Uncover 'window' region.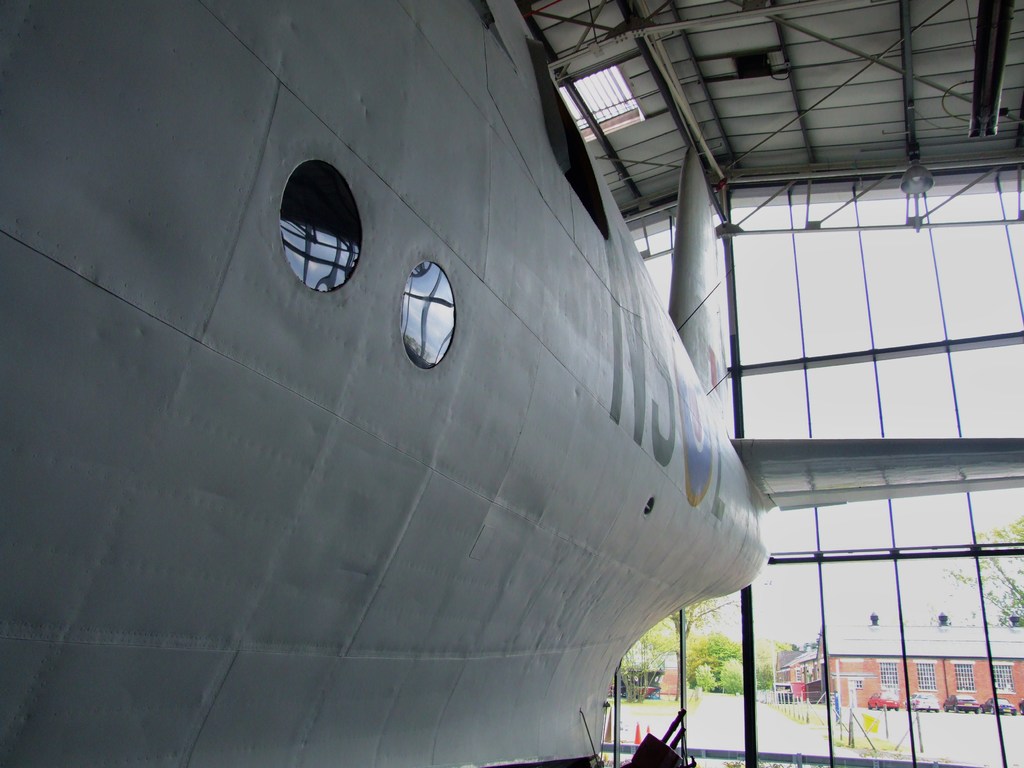
Uncovered: pyautogui.locateOnScreen(868, 660, 900, 696).
